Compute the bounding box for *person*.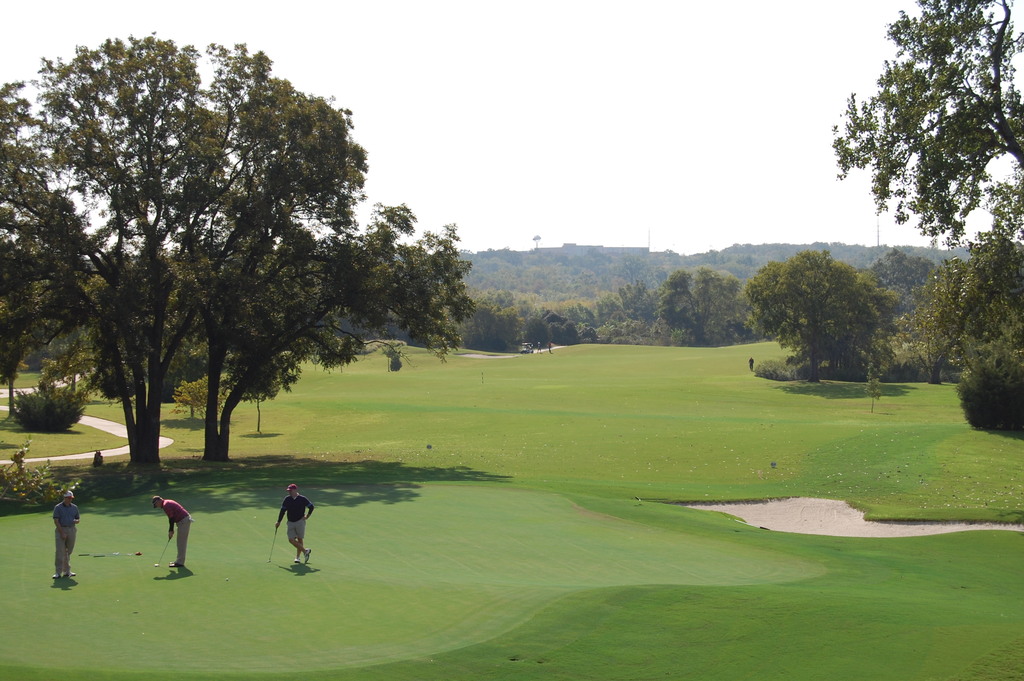
[148,494,198,570].
